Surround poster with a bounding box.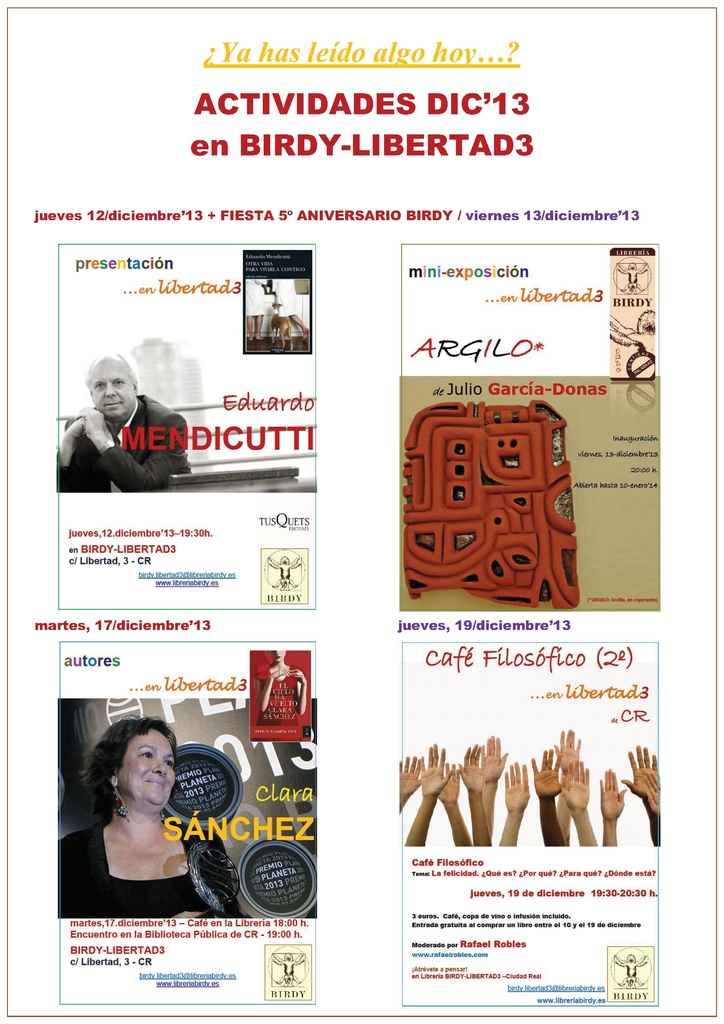
0,0,723,1023.
